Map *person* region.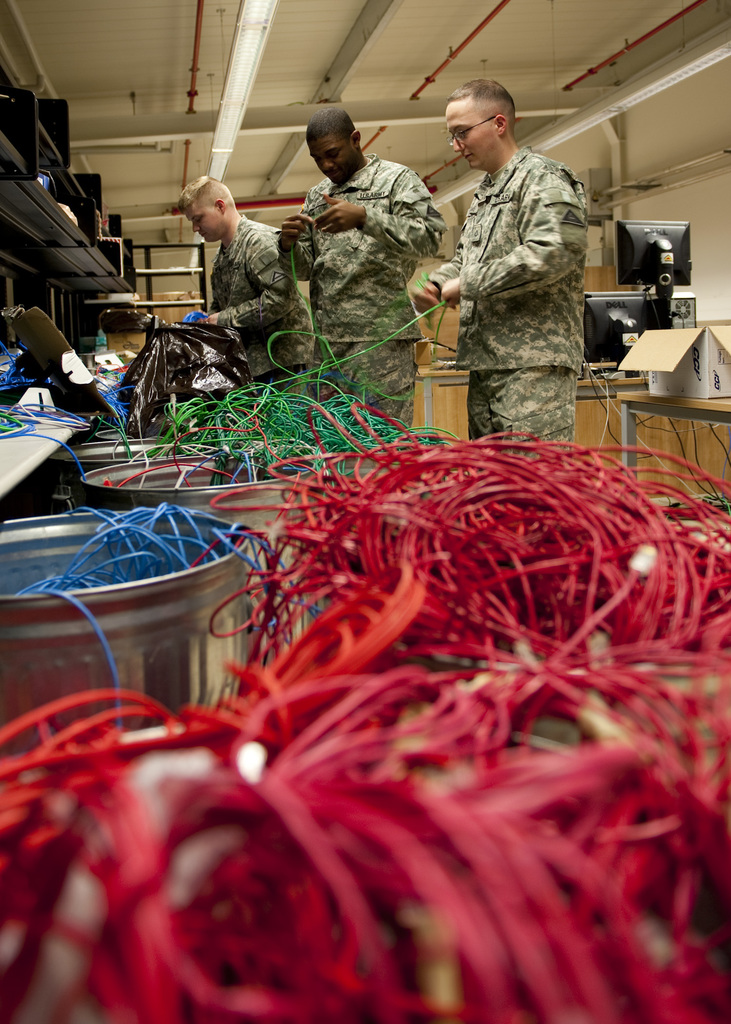
Mapped to 177/168/315/415.
